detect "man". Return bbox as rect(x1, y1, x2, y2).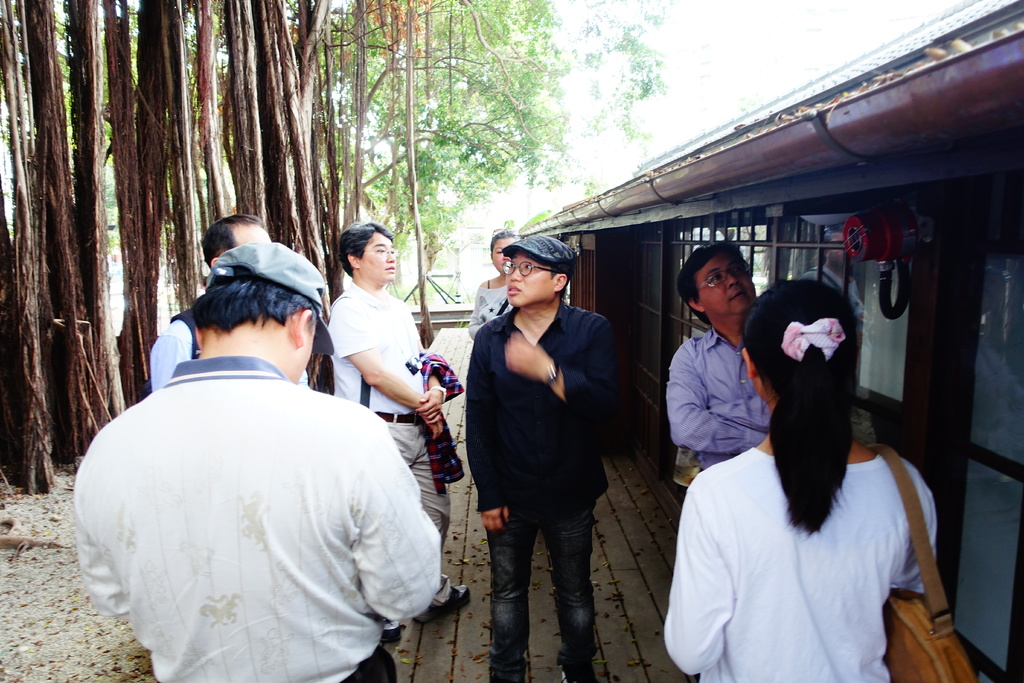
rect(325, 220, 474, 614).
